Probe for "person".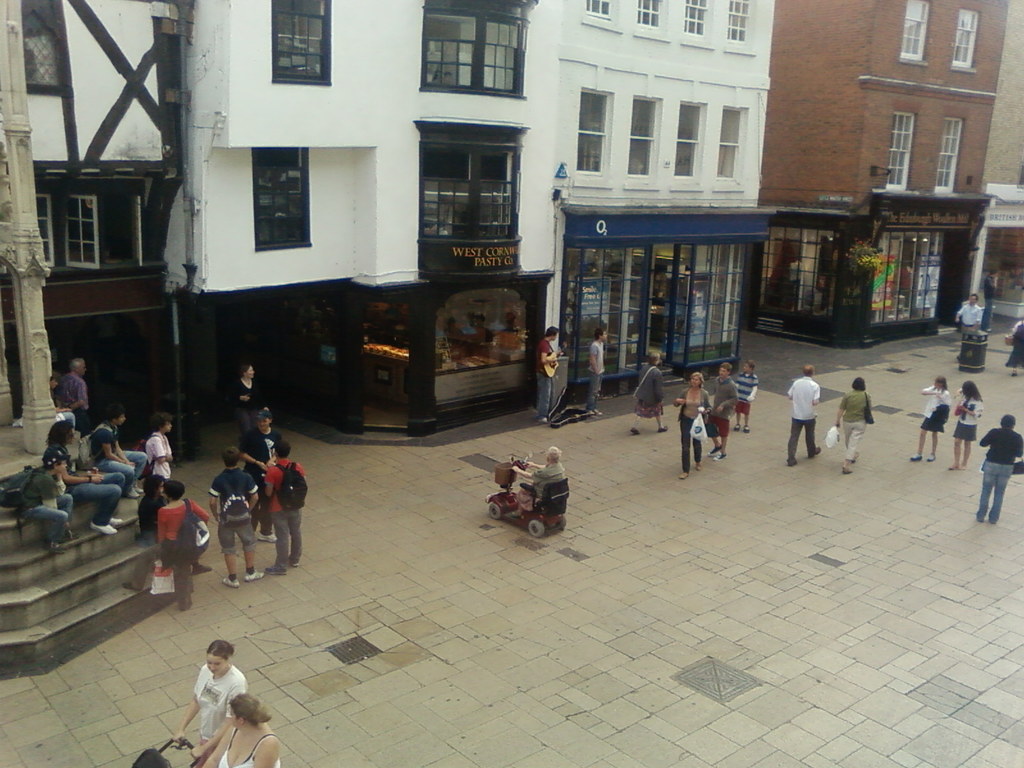
Probe result: 711:359:742:458.
